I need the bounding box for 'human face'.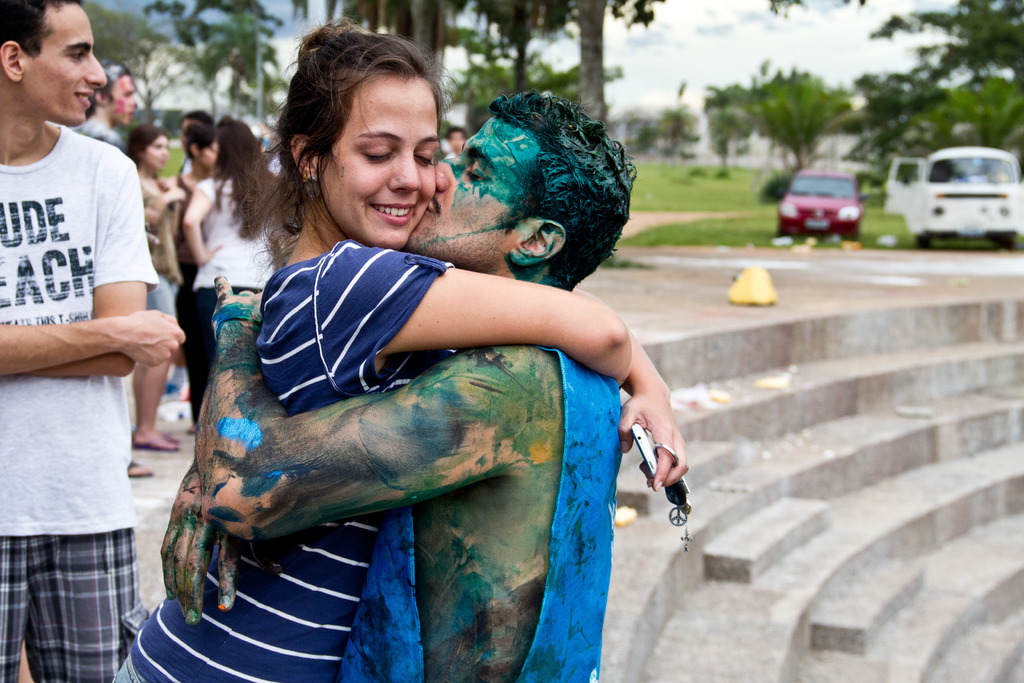
Here it is: (x1=140, y1=135, x2=167, y2=176).
